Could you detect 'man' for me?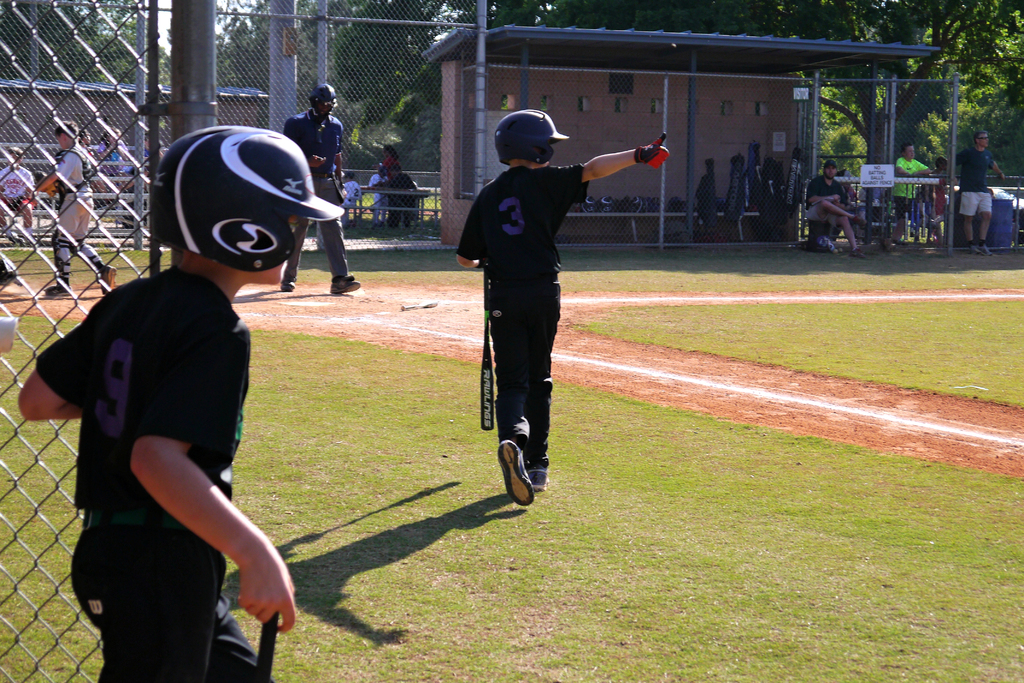
Detection result: 283:85:355:290.
